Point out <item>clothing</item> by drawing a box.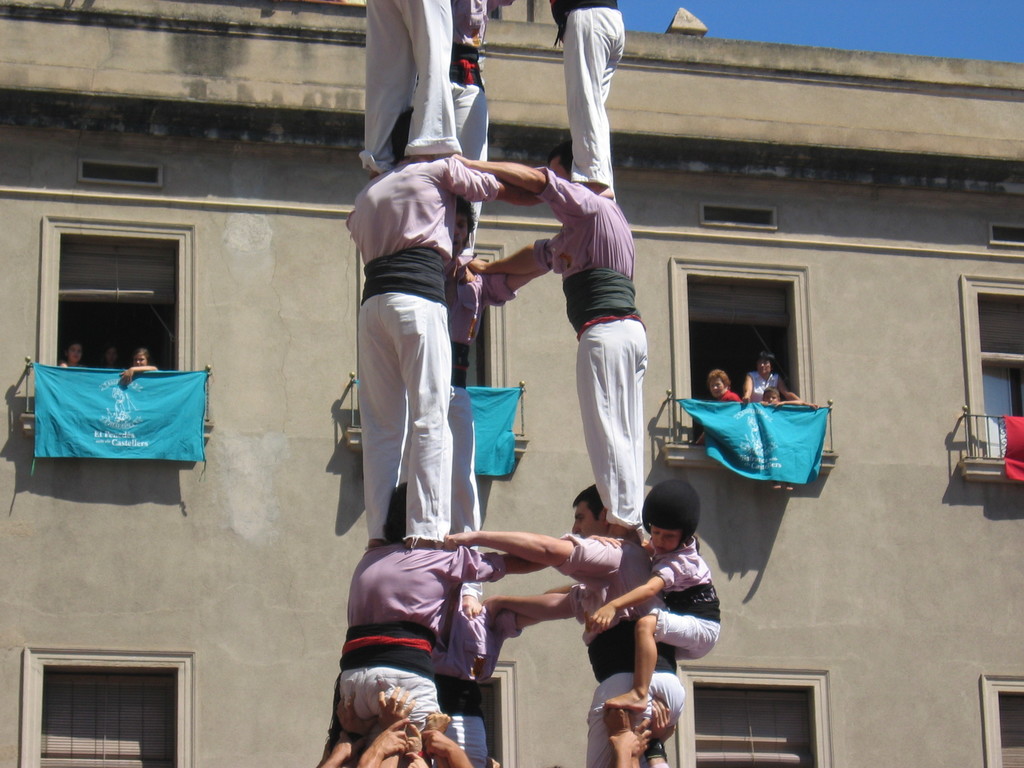
l=337, t=120, r=476, b=564.
